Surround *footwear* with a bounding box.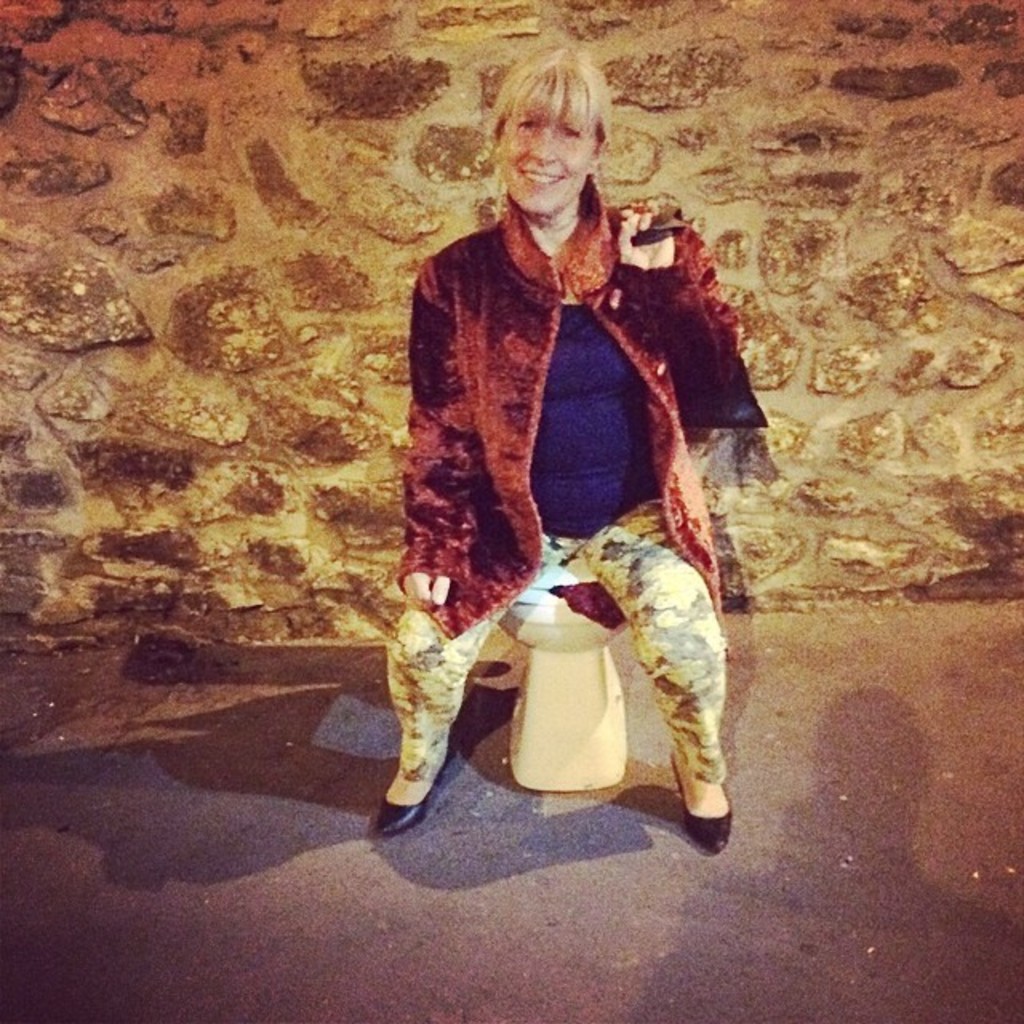
pyautogui.locateOnScreen(374, 746, 454, 837).
